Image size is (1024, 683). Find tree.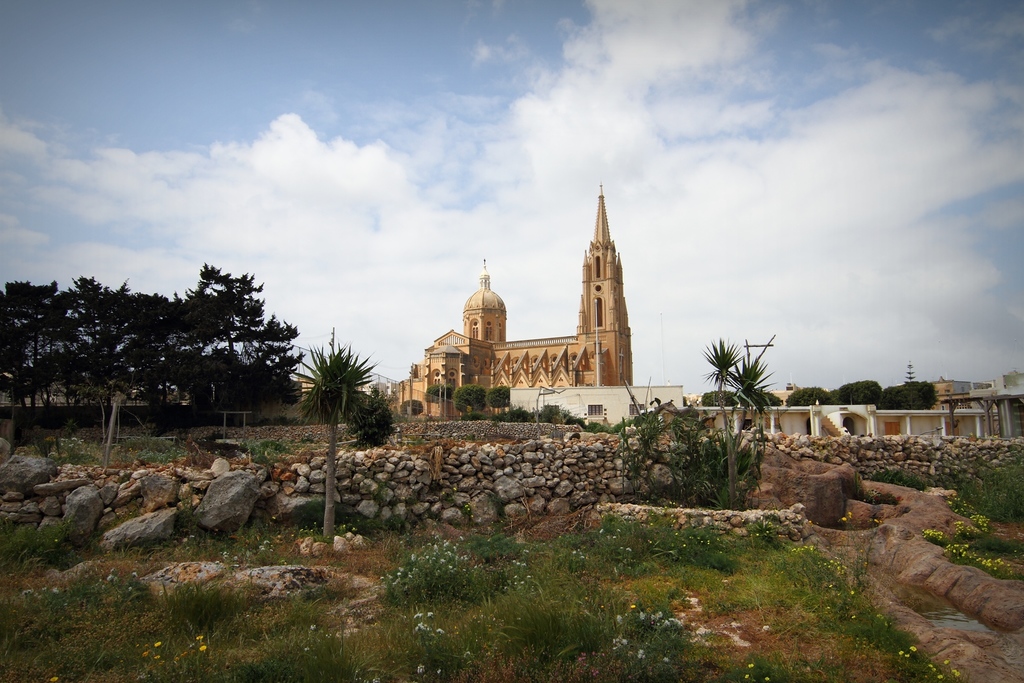
x1=738 y1=390 x2=782 y2=407.
